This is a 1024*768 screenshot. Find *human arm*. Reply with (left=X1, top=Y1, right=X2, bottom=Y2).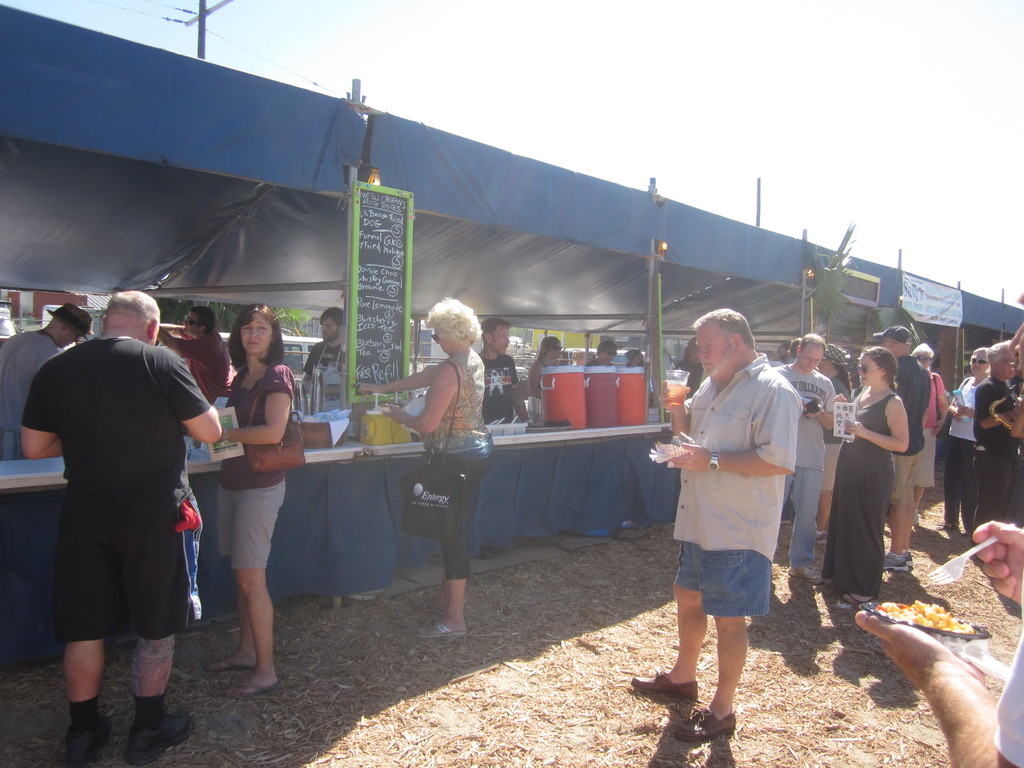
(left=367, top=353, right=471, bottom=444).
